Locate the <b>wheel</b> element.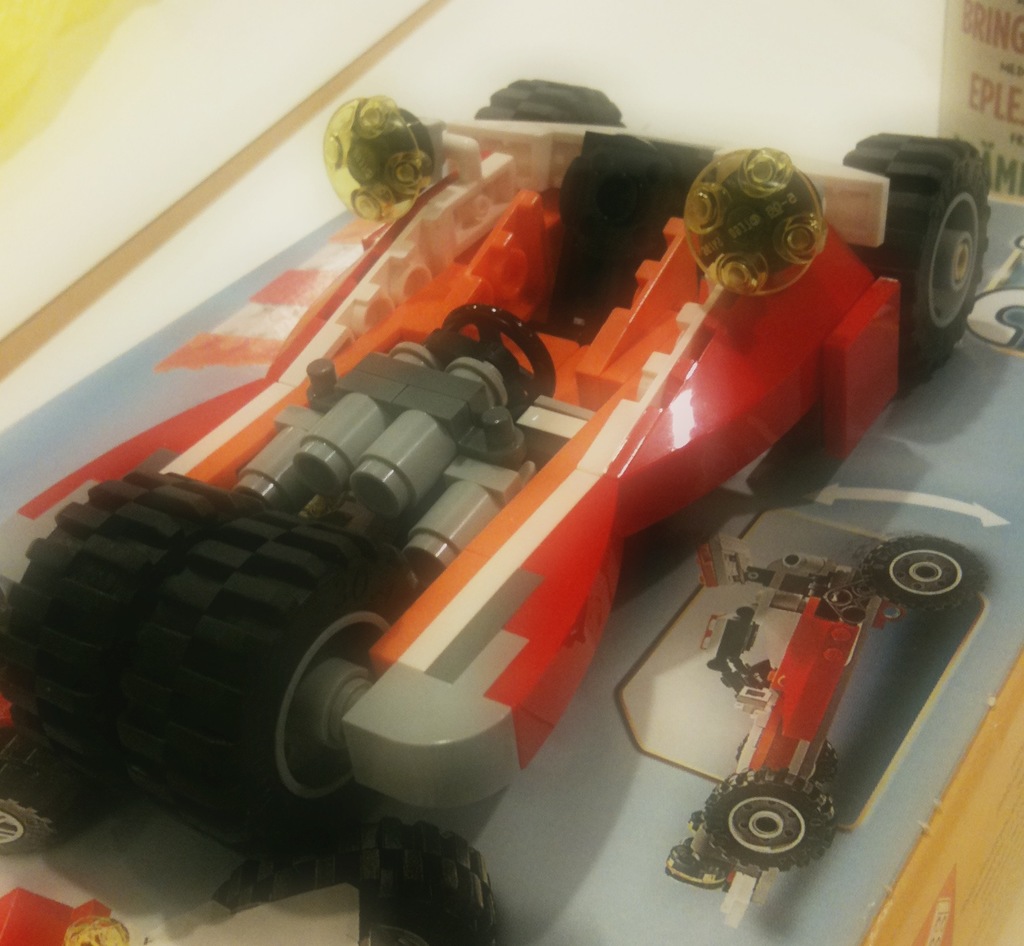
Element bbox: {"left": 124, "top": 512, "right": 416, "bottom": 850}.
